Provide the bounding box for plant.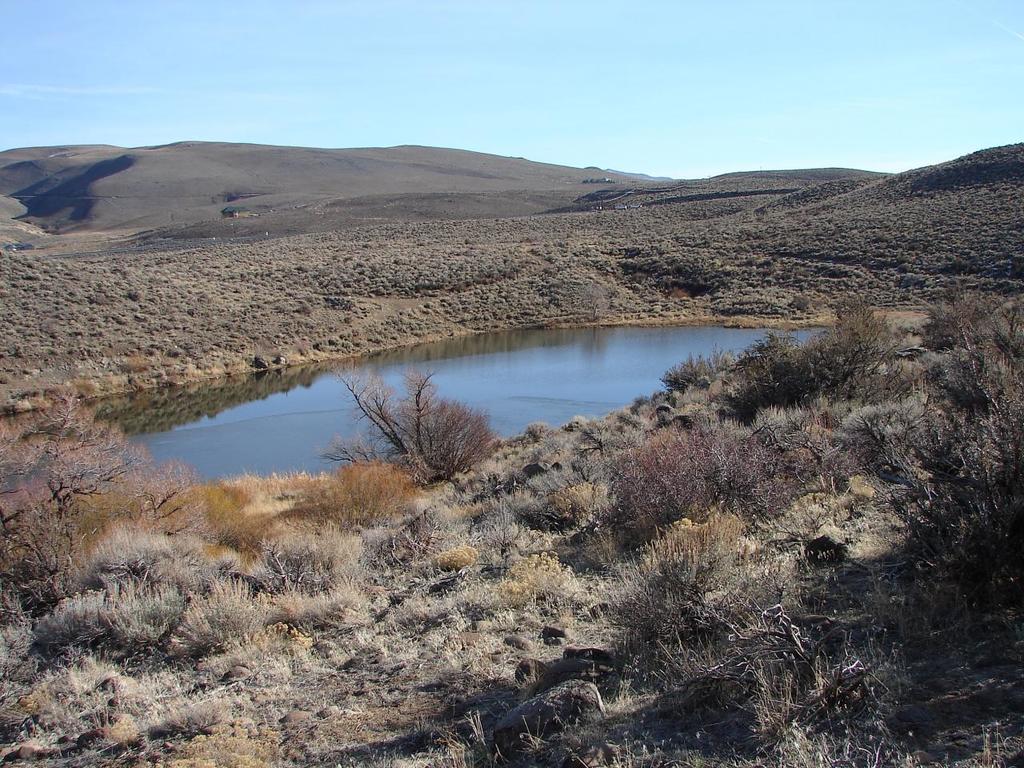
(x1=333, y1=362, x2=506, y2=490).
